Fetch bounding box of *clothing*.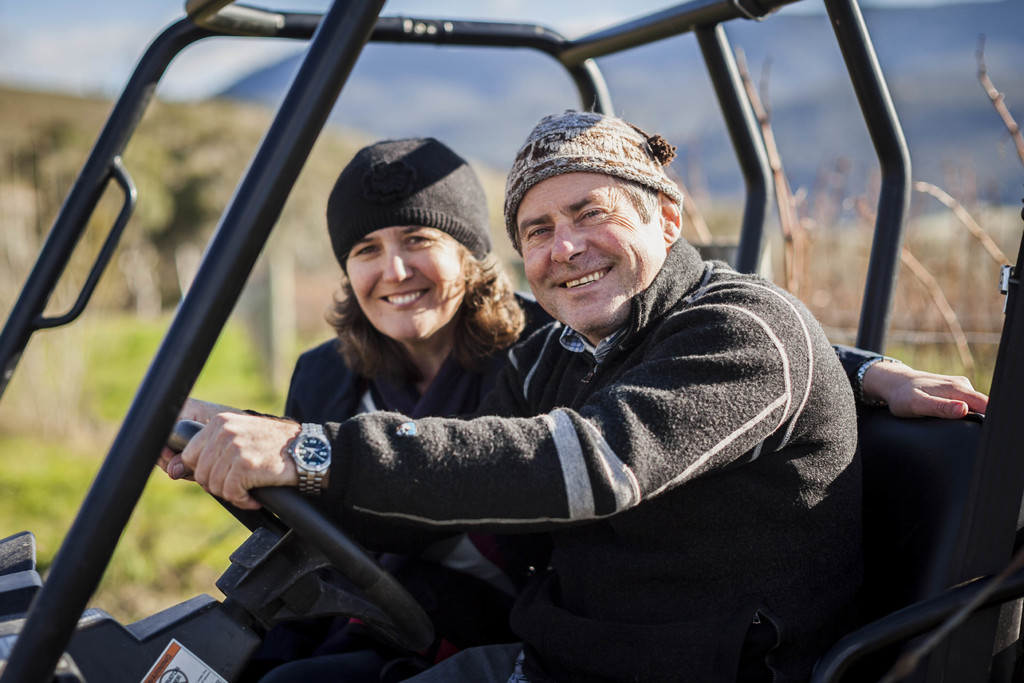
Bbox: bbox=[201, 288, 902, 679].
